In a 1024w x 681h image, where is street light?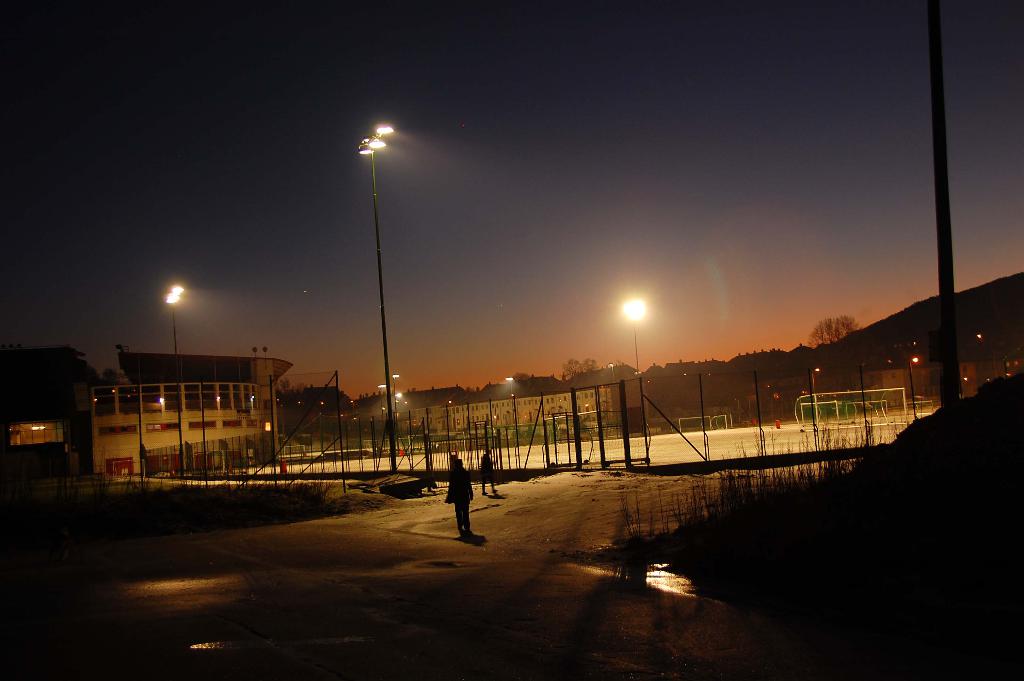
811 367 820 421.
